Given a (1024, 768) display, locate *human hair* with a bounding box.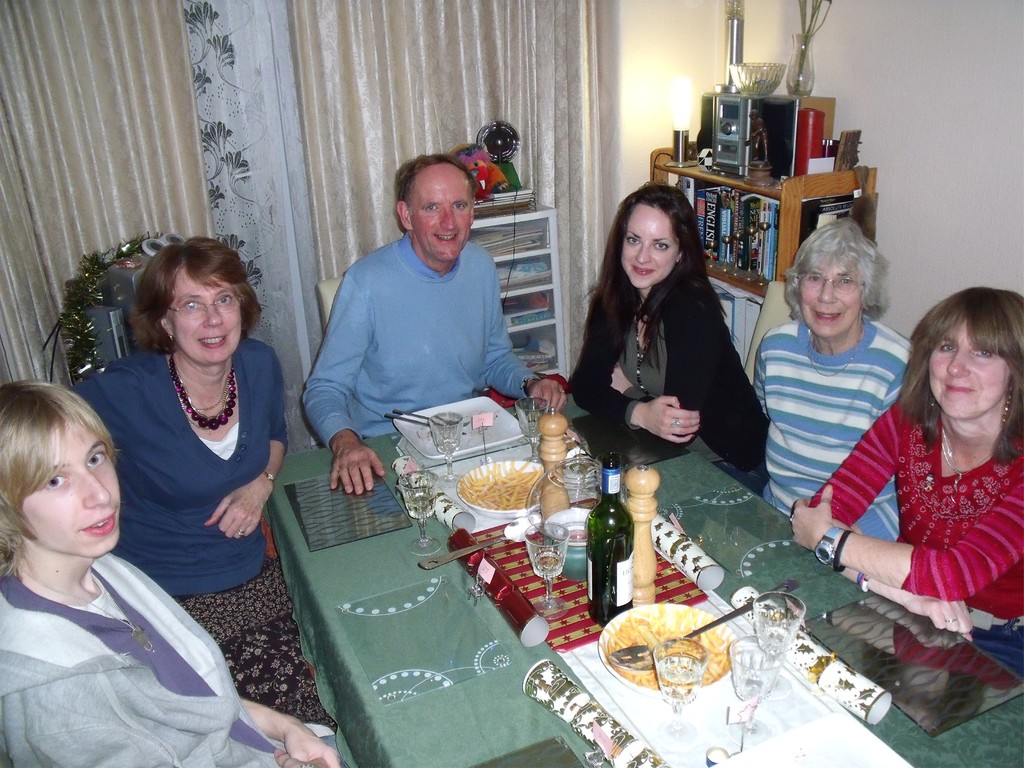
Located: 895 287 1023 467.
